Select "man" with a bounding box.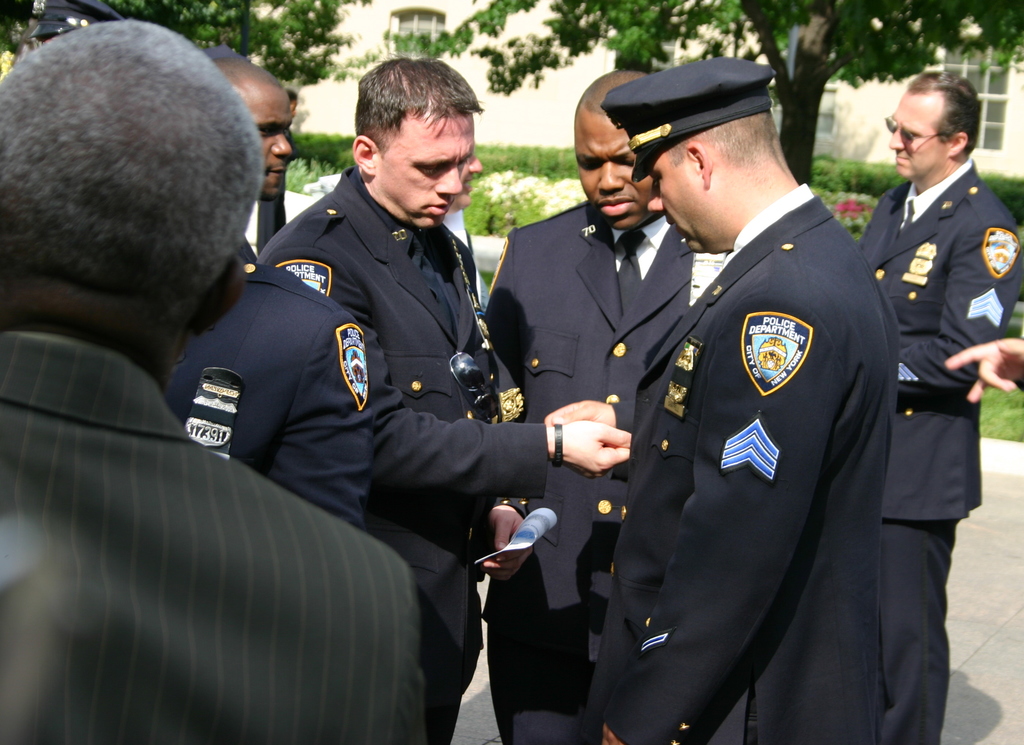
[x1=614, y1=40, x2=906, y2=724].
